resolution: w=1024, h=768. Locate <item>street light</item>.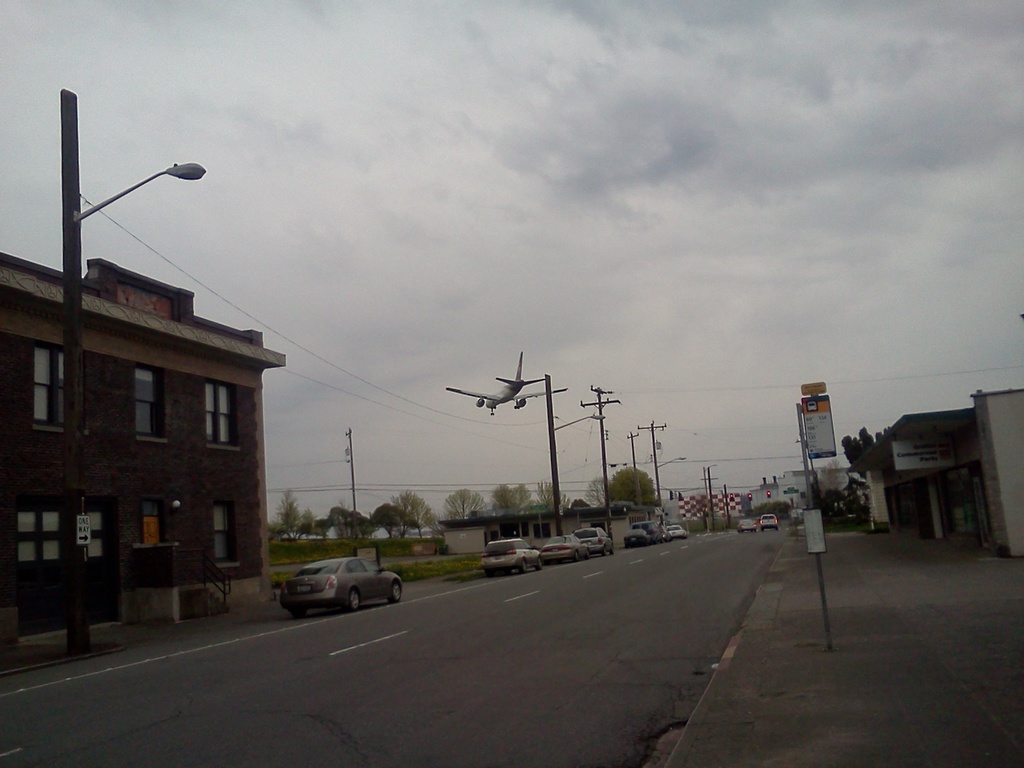
(655, 447, 691, 528).
